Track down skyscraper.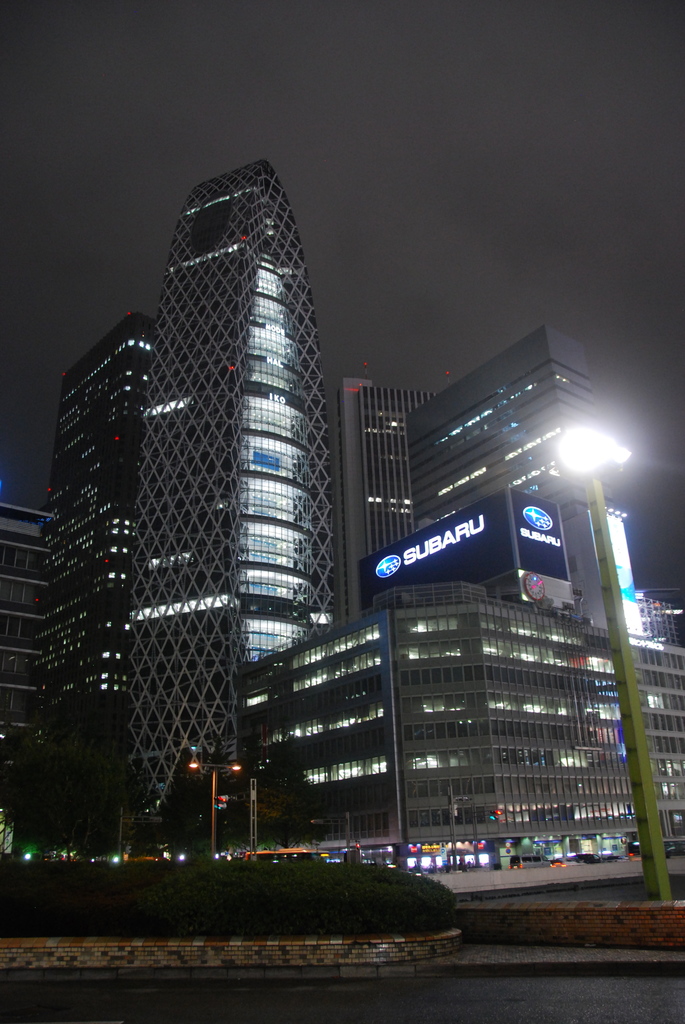
Tracked to 0, 316, 154, 867.
